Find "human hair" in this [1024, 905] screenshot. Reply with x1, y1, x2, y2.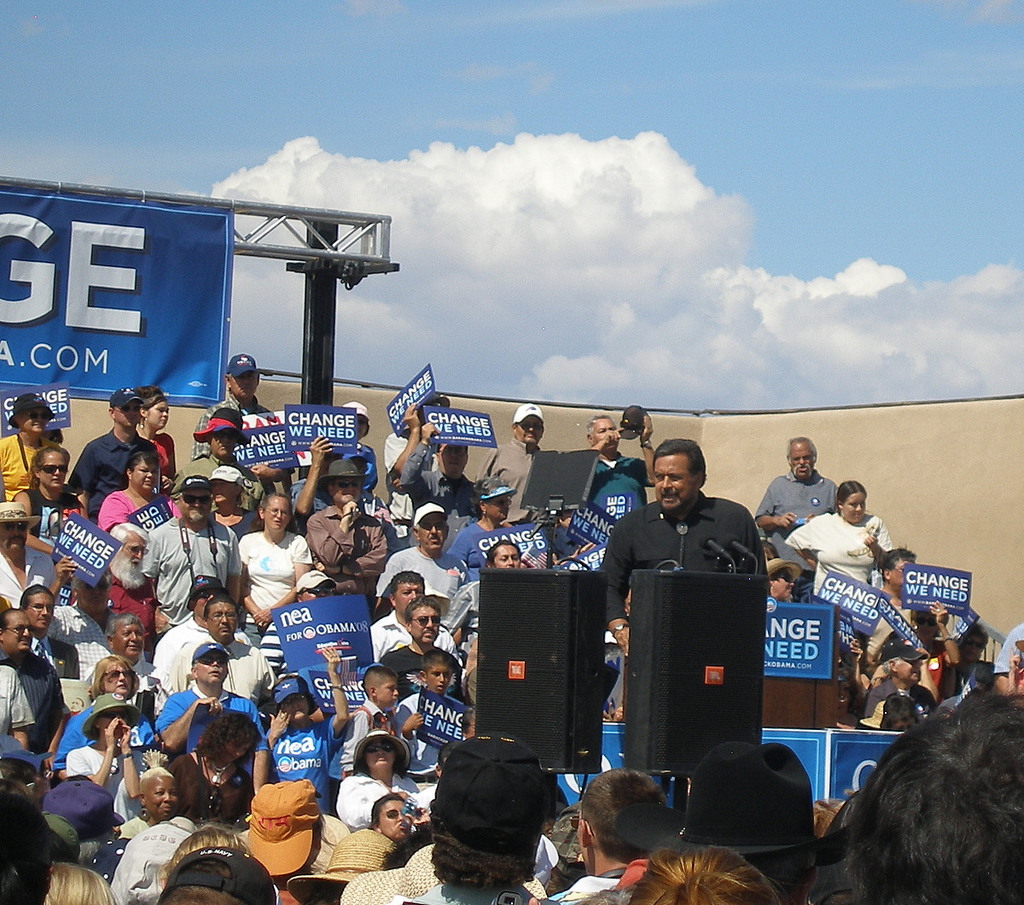
124, 444, 159, 489.
